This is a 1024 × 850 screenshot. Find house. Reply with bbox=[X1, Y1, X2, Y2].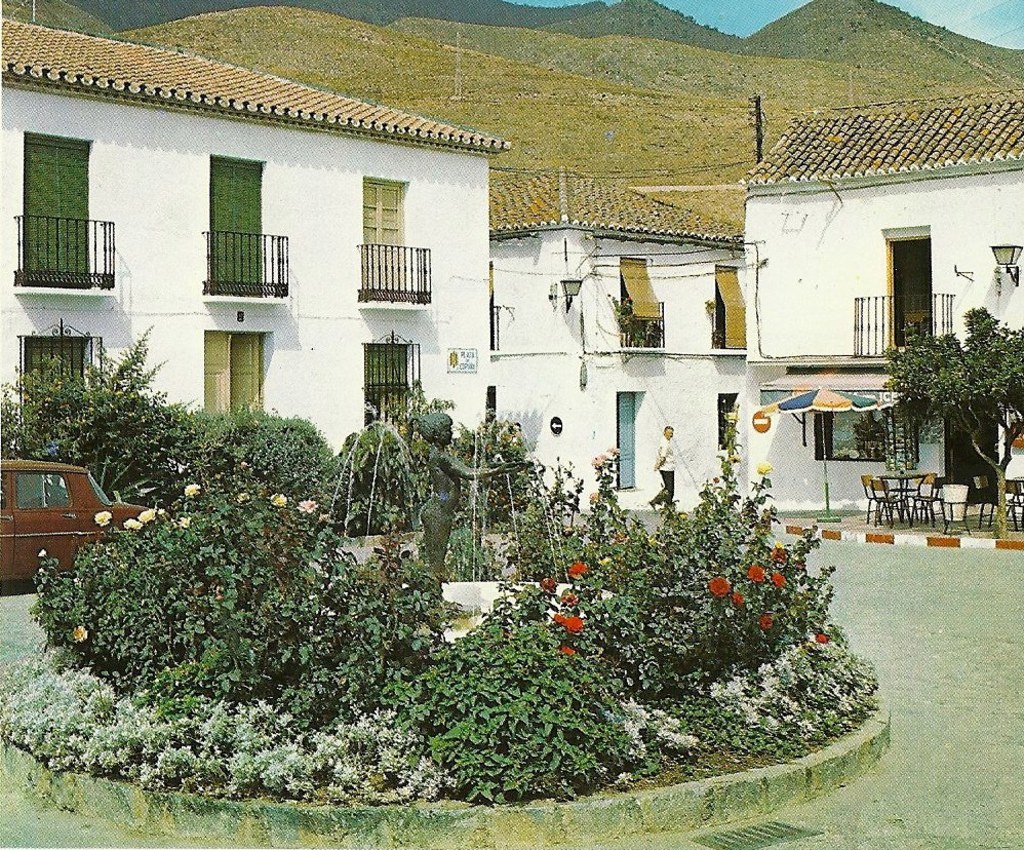
bbox=[720, 49, 1013, 517].
